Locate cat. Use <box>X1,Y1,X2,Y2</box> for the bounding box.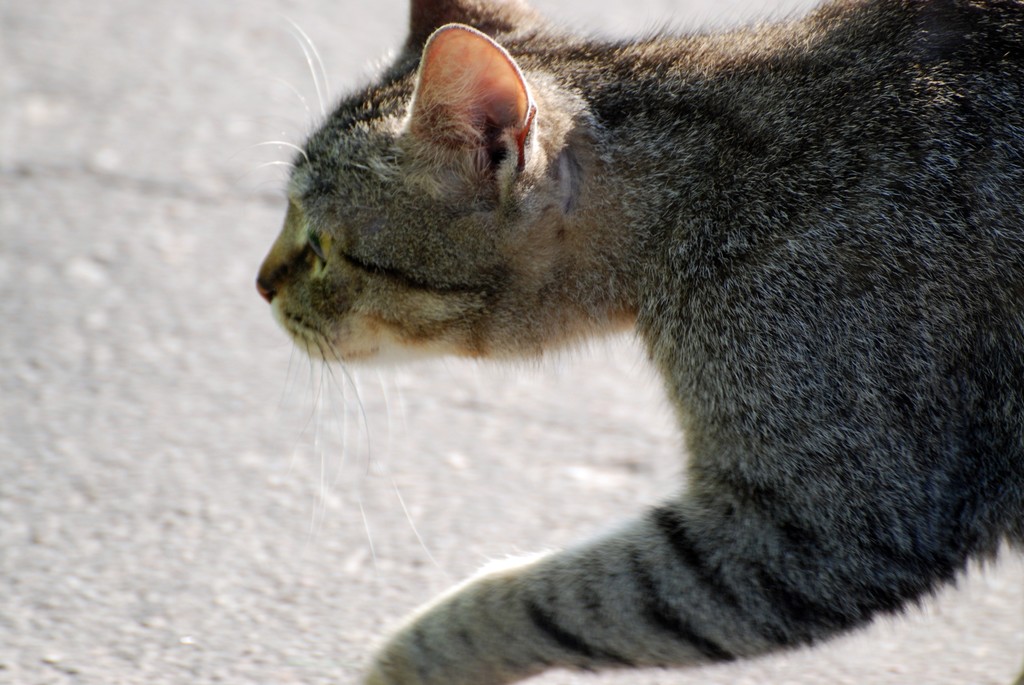
<box>223,0,1023,684</box>.
